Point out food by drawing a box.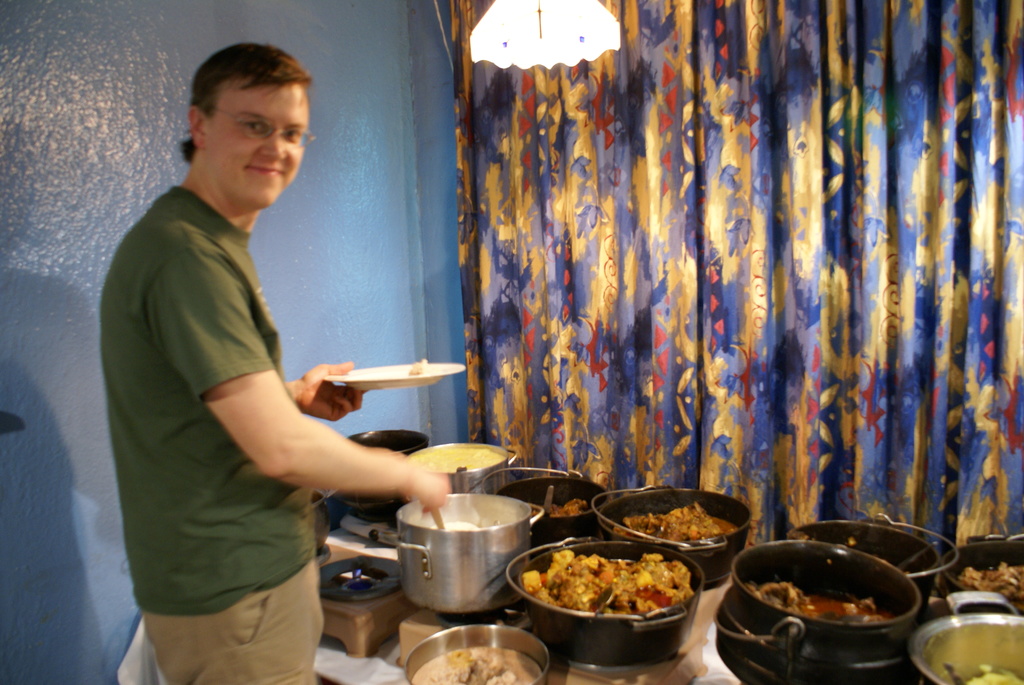
rect(961, 555, 1023, 613).
